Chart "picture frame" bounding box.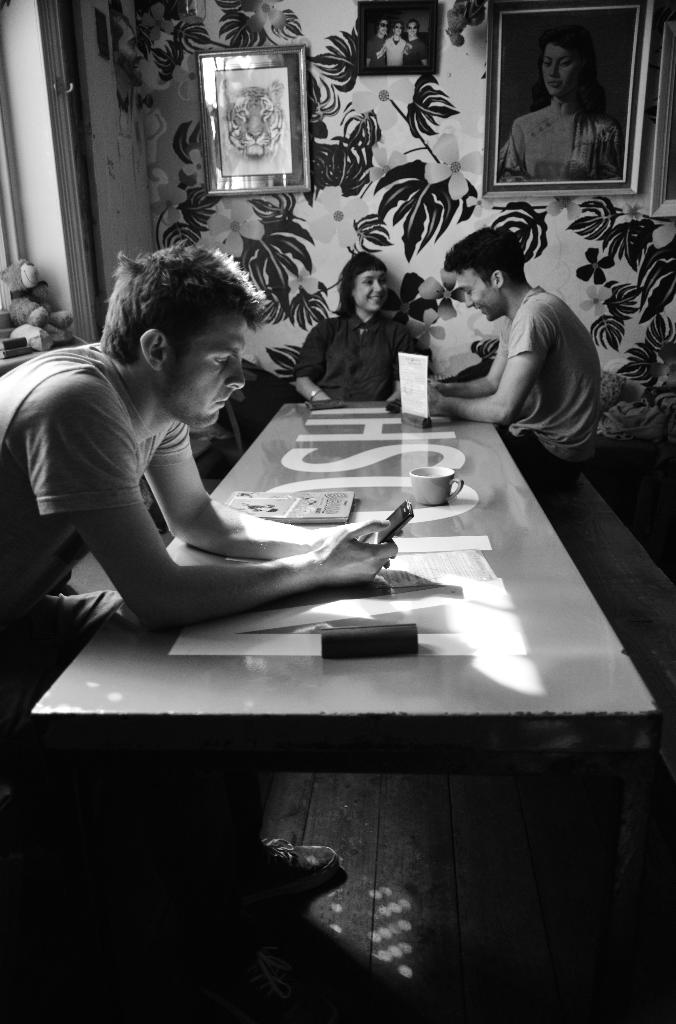
Charted: locate(189, 49, 325, 208).
